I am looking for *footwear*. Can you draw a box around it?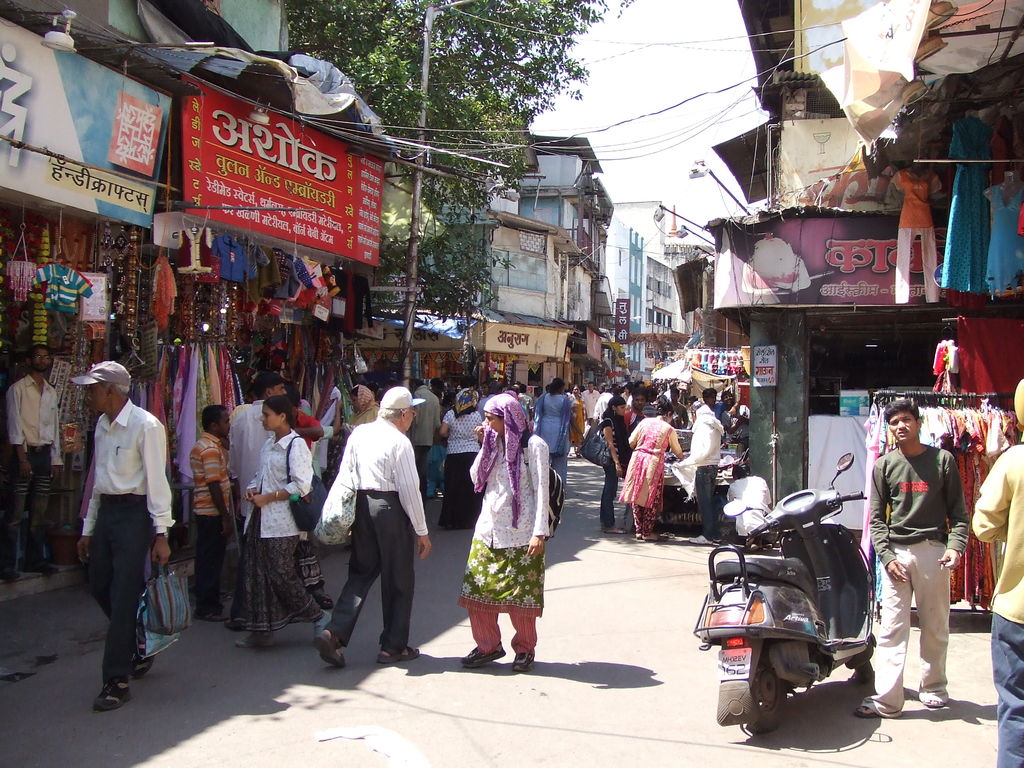
Sure, the bounding box is (x1=230, y1=631, x2=271, y2=644).
